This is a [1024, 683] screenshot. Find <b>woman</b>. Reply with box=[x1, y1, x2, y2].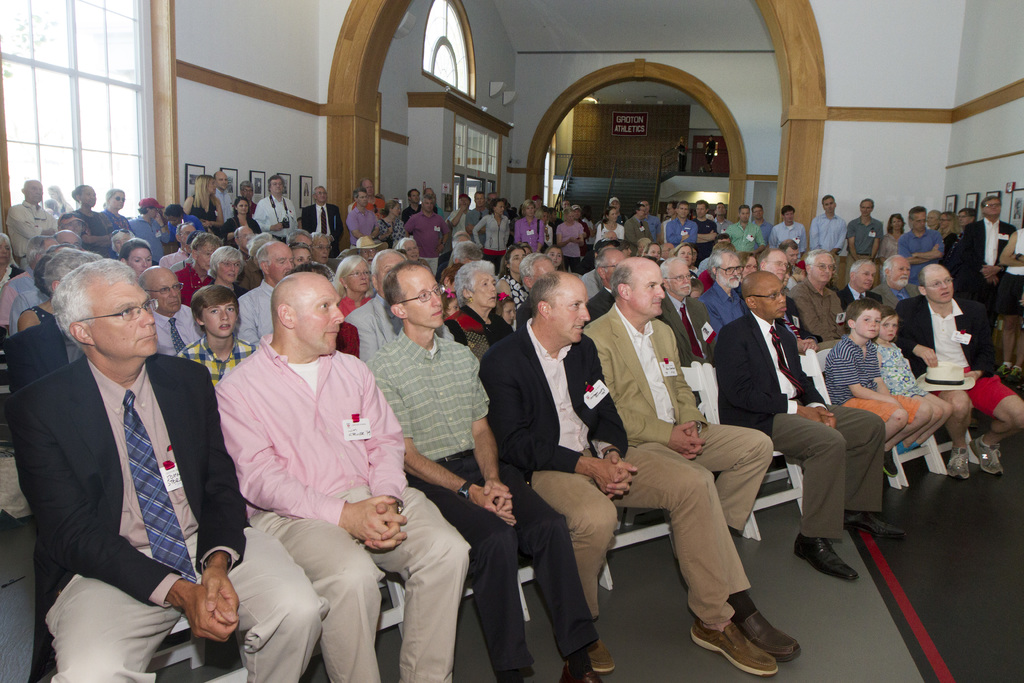
box=[205, 244, 246, 302].
